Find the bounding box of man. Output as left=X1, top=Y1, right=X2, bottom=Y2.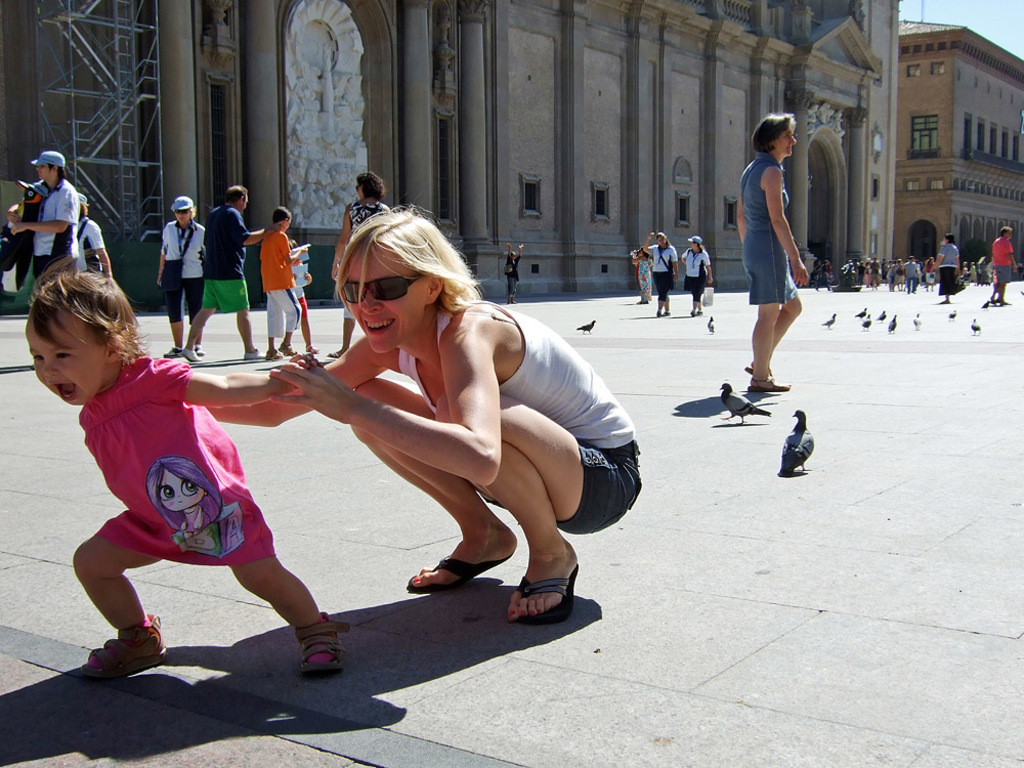
left=903, top=257, right=922, bottom=291.
